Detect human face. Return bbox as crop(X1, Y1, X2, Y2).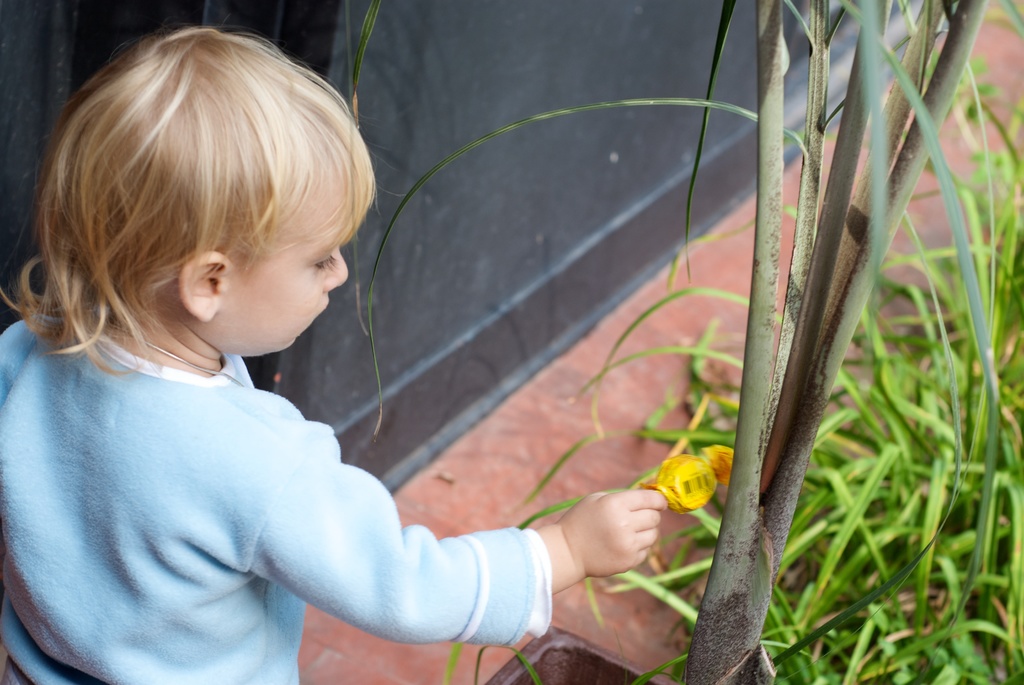
crop(220, 158, 349, 356).
